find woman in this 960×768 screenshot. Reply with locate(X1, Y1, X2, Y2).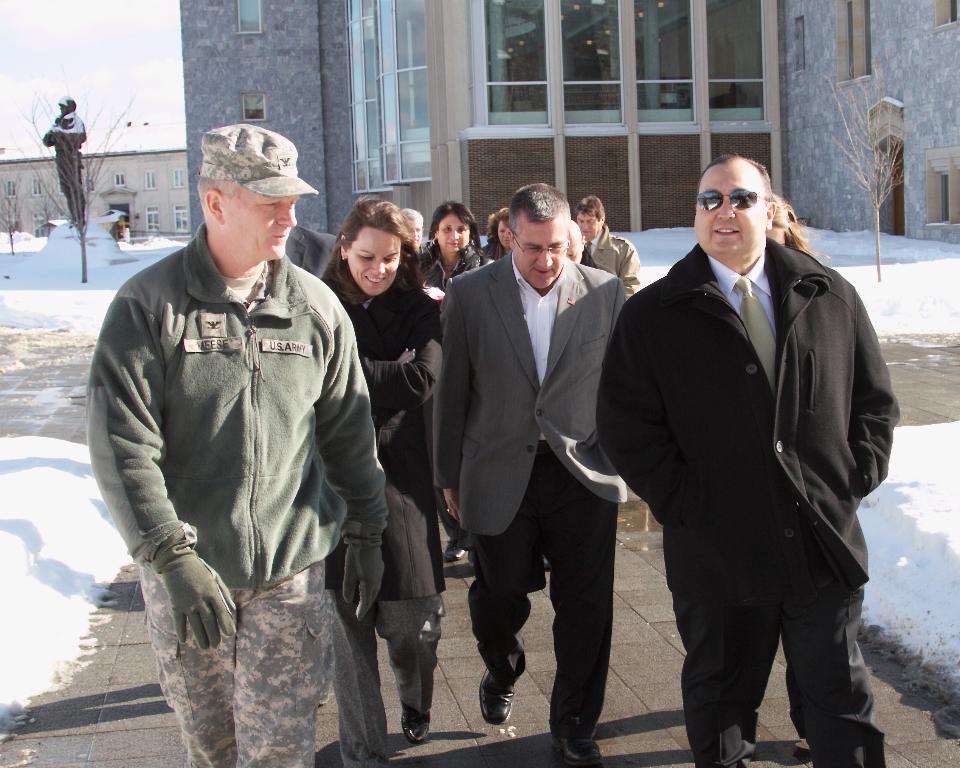
locate(764, 191, 831, 269).
